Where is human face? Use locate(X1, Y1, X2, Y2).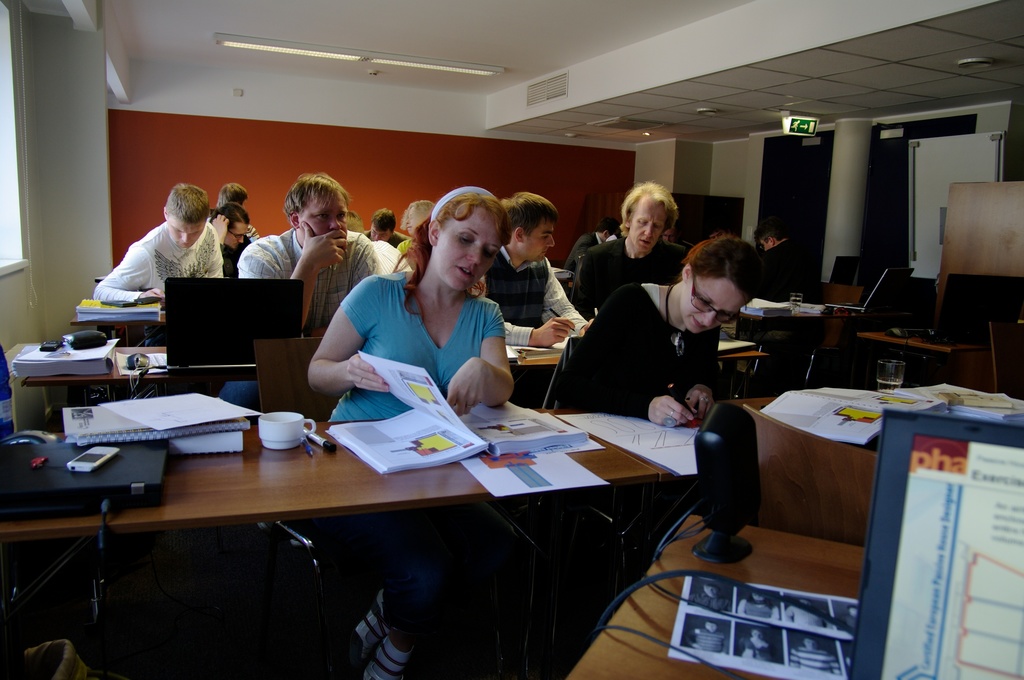
locate(300, 192, 351, 244).
